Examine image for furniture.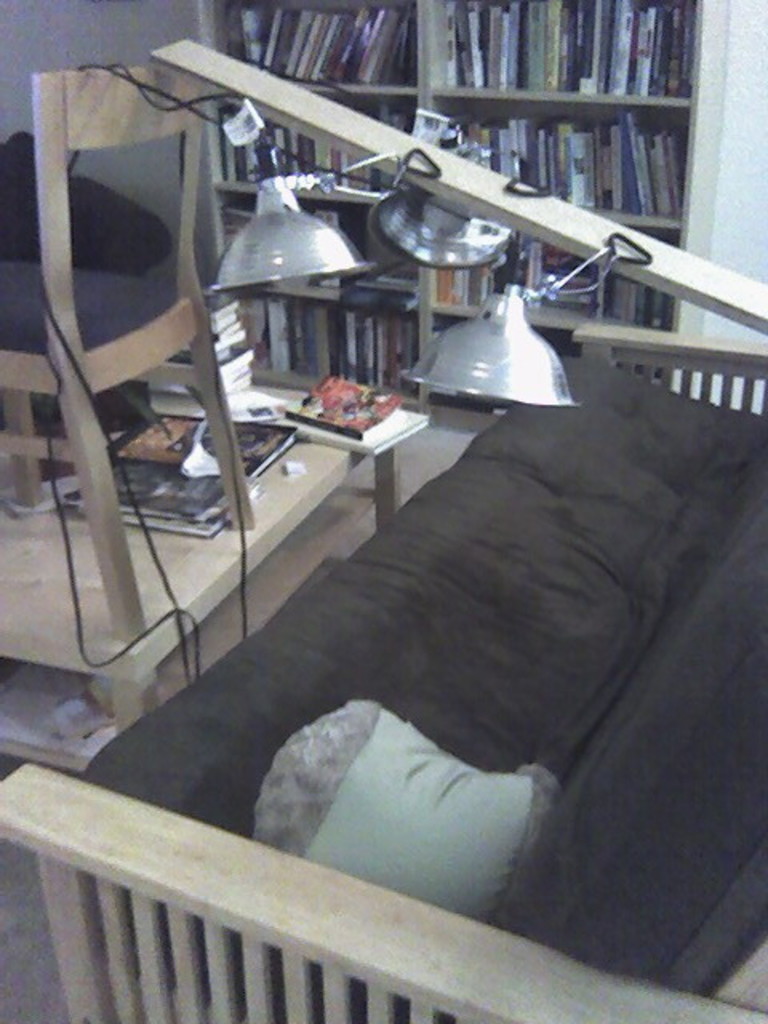
Examination result: <box>0,131,171,421</box>.
